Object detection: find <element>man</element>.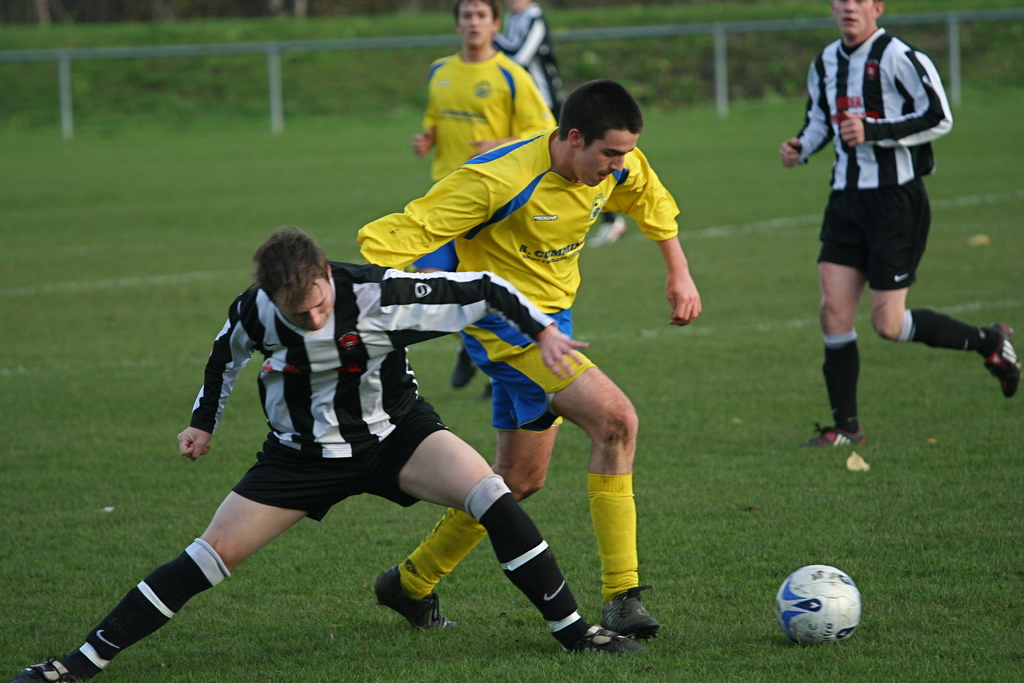
413, 0, 559, 400.
